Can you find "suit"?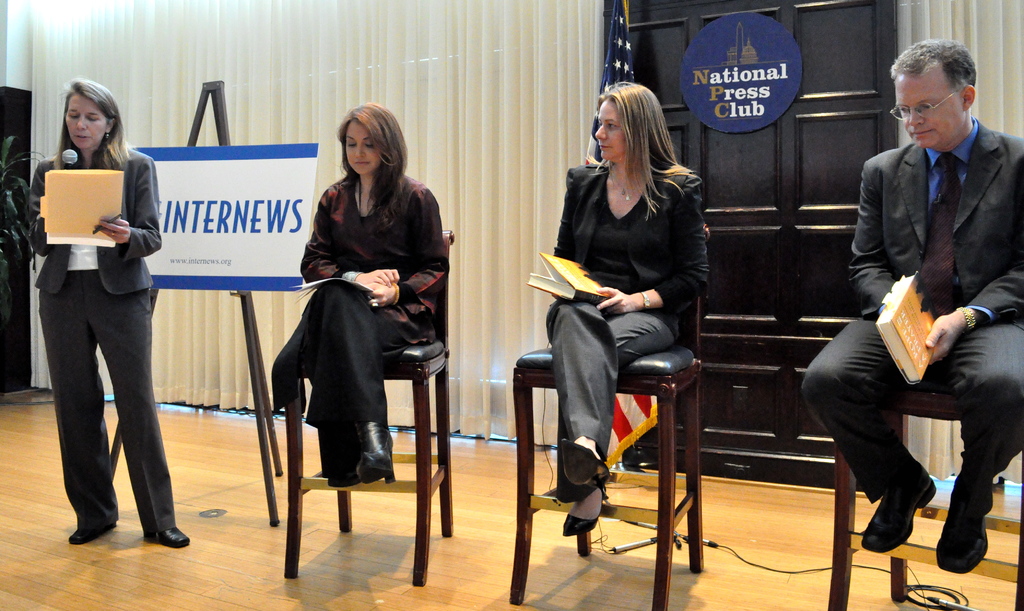
Yes, bounding box: (544,160,708,465).
